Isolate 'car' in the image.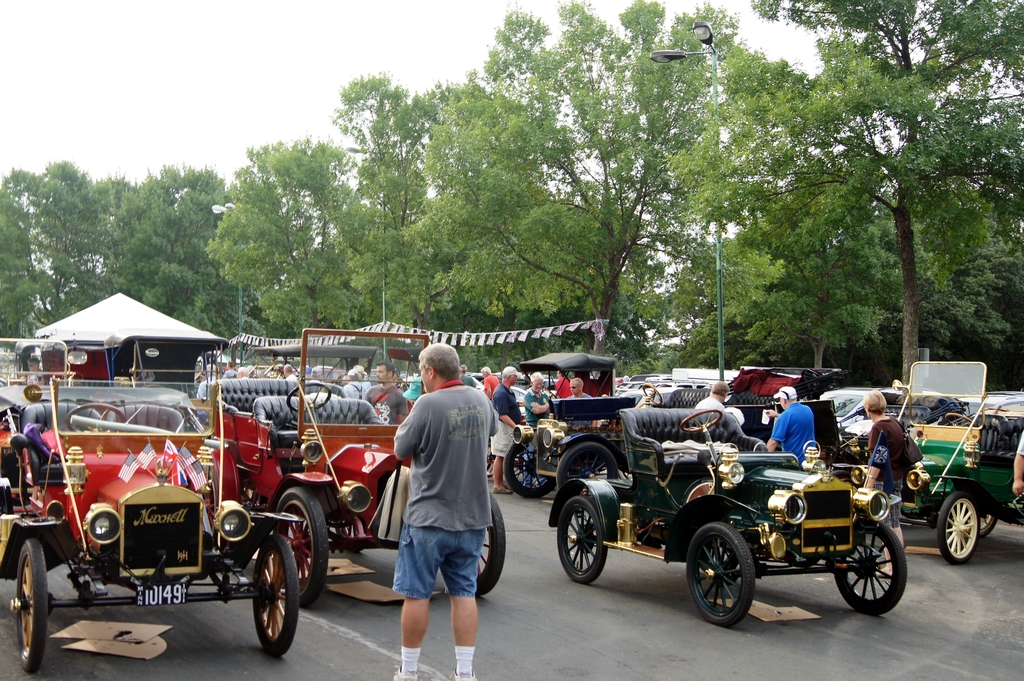
Isolated region: <box>540,391,922,634</box>.
